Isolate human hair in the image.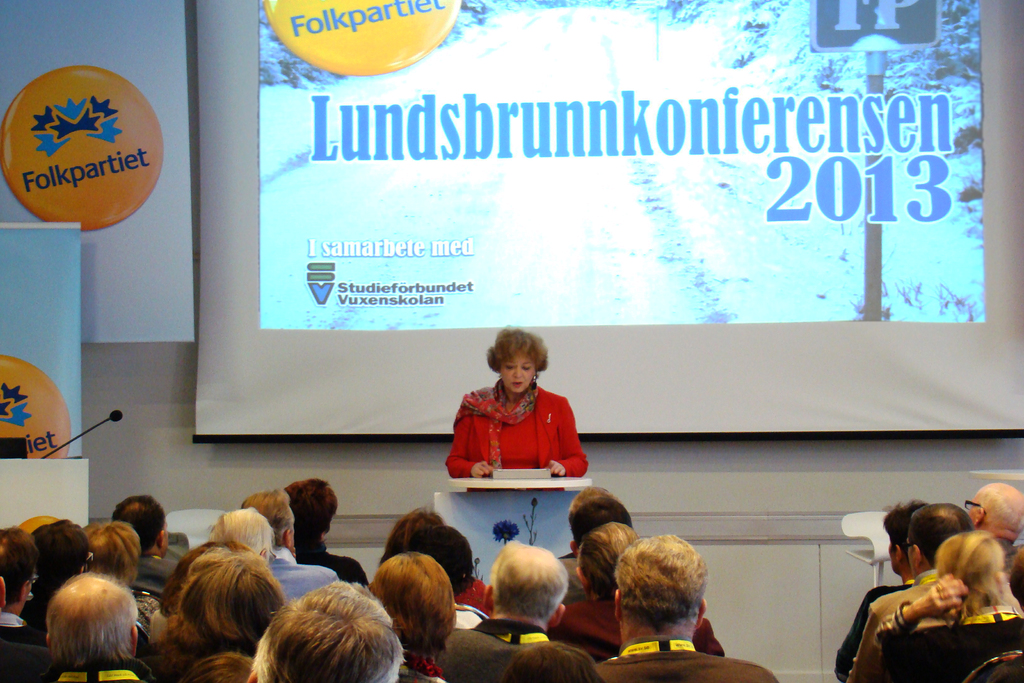
Isolated region: BBox(33, 519, 92, 594).
